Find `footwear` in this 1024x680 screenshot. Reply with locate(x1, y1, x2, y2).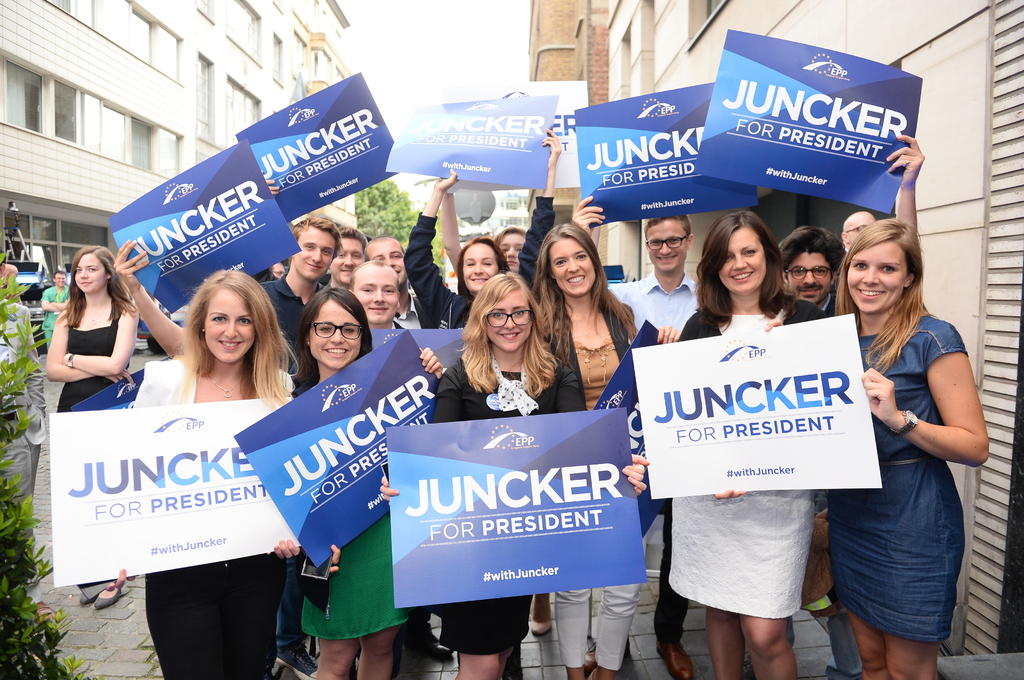
locate(76, 590, 92, 605).
